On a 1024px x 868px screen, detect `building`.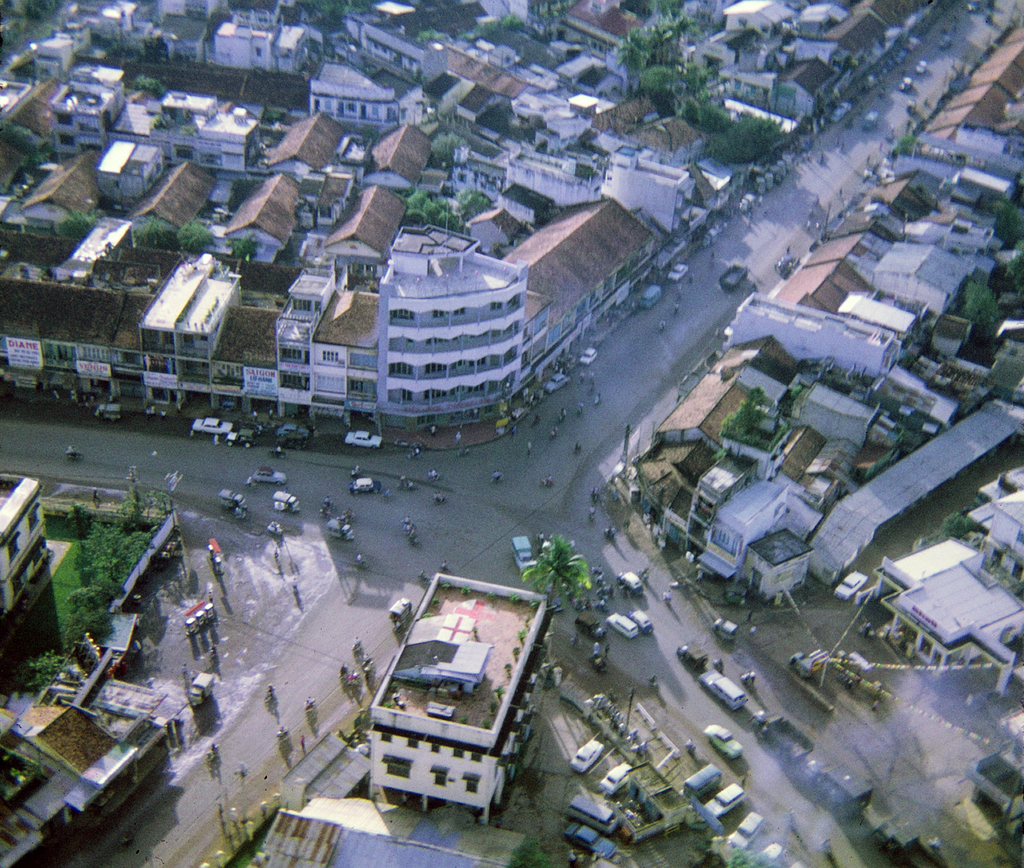
[x1=365, y1=569, x2=550, y2=826].
